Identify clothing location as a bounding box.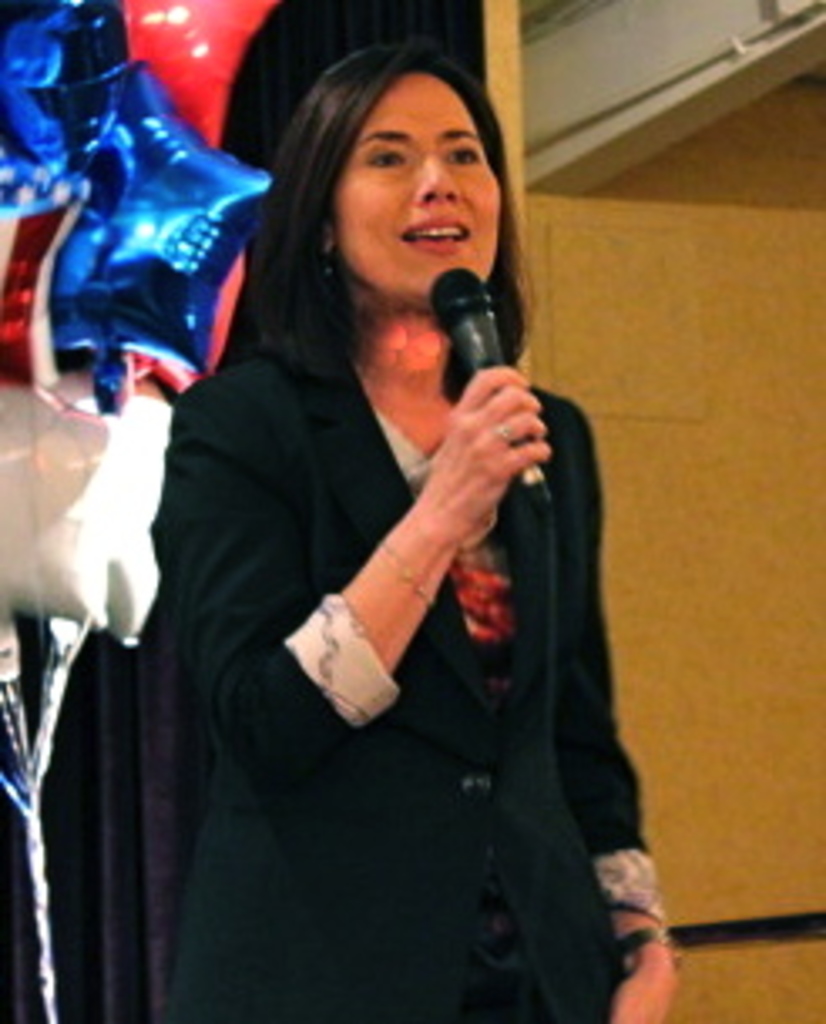
<region>94, 168, 651, 1011</region>.
